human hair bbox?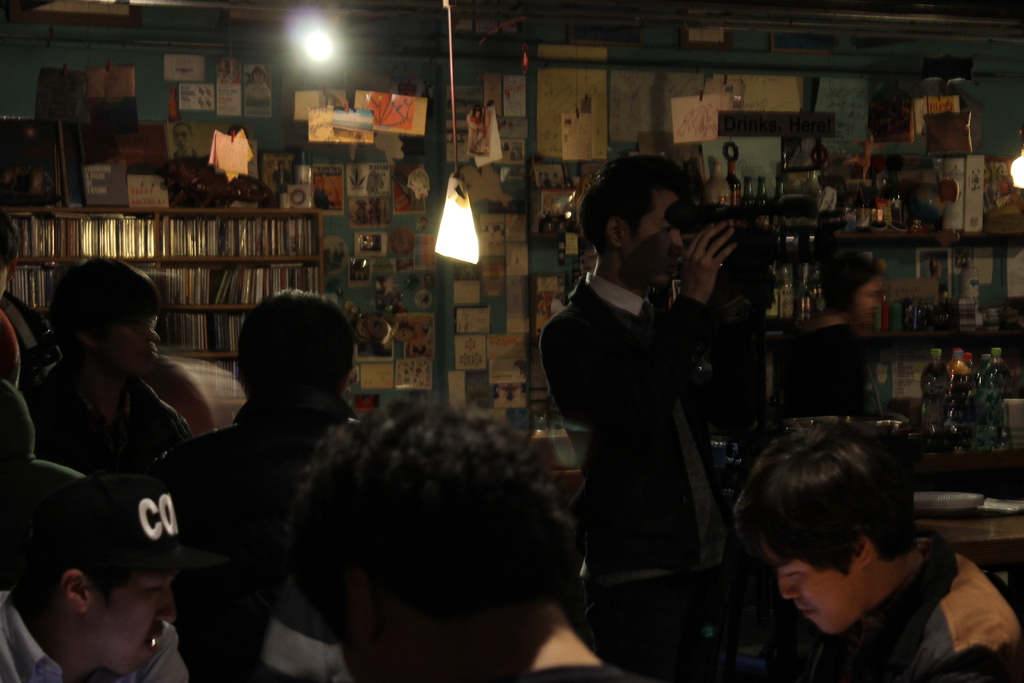
bbox(45, 253, 157, 352)
